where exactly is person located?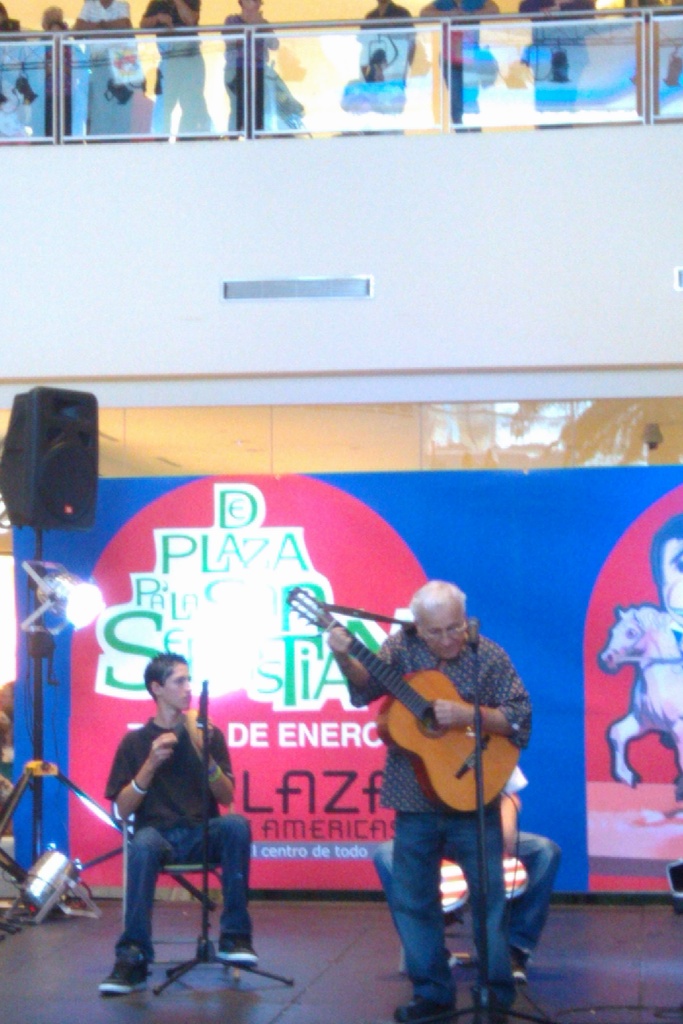
Its bounding box is (x1=101, y1=650, x2=262, y2=995).
